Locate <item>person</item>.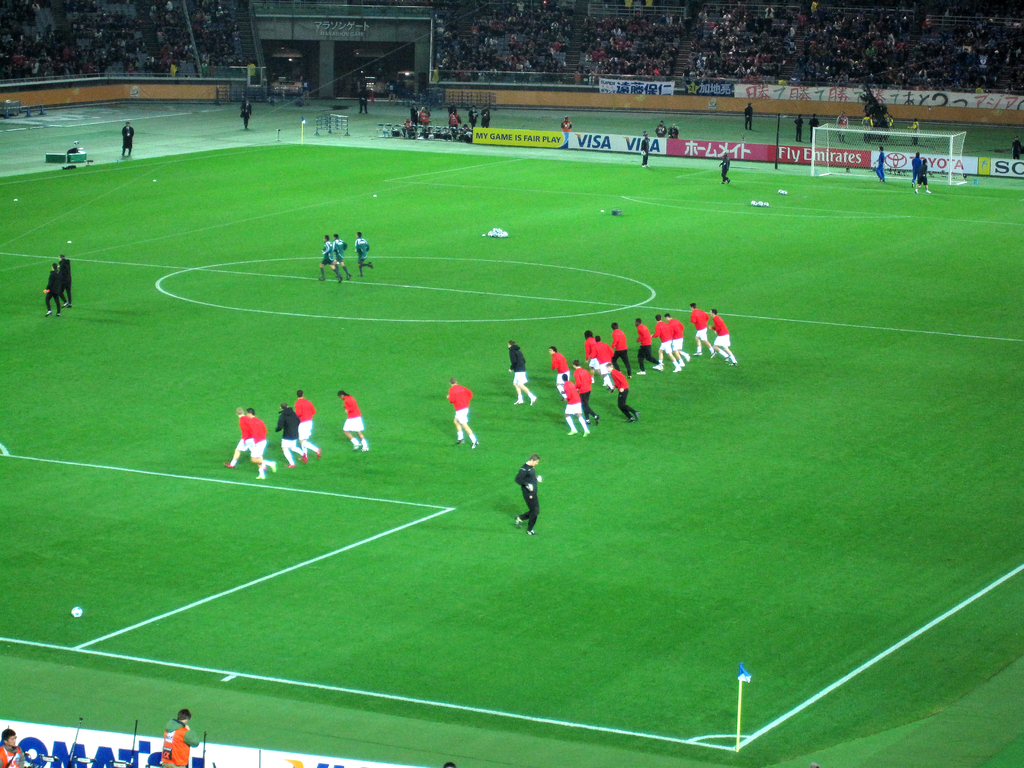
Bounding box: <bbox>42, 260, 63, 321</bbox>.
